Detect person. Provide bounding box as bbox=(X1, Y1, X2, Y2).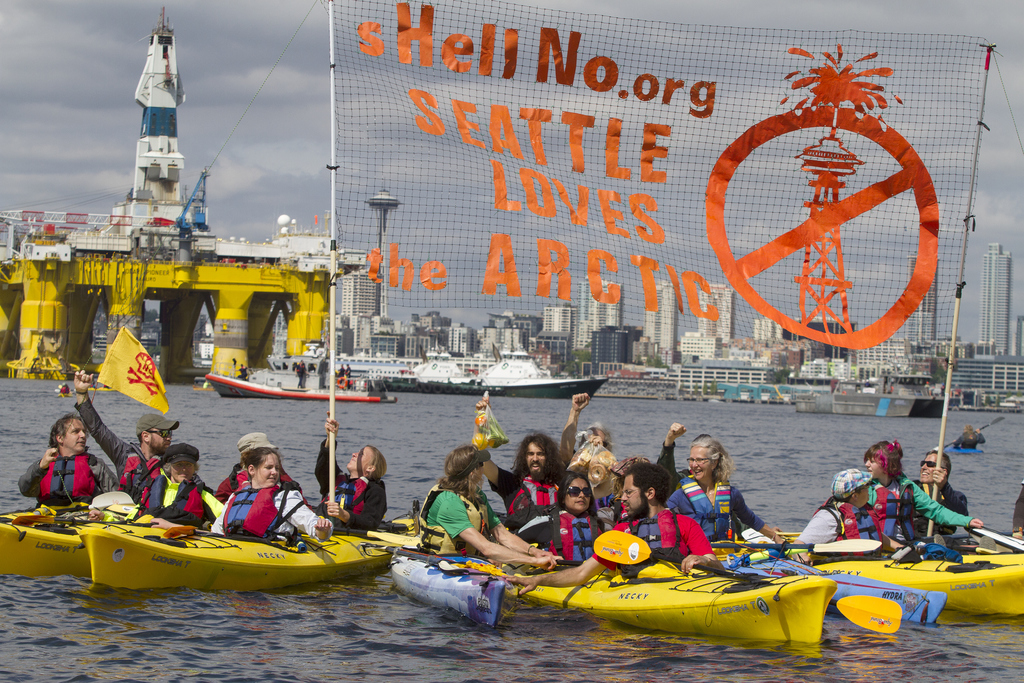
bbox=(662, 443, 799, 562).
